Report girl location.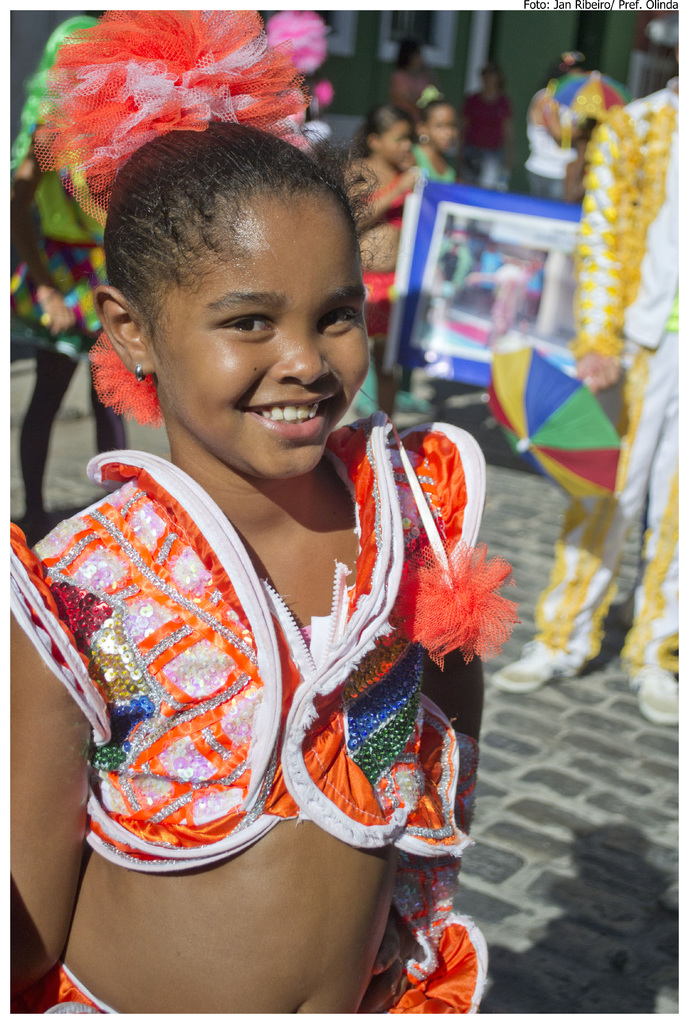
Report: rect(413, 83, 462, 187).
